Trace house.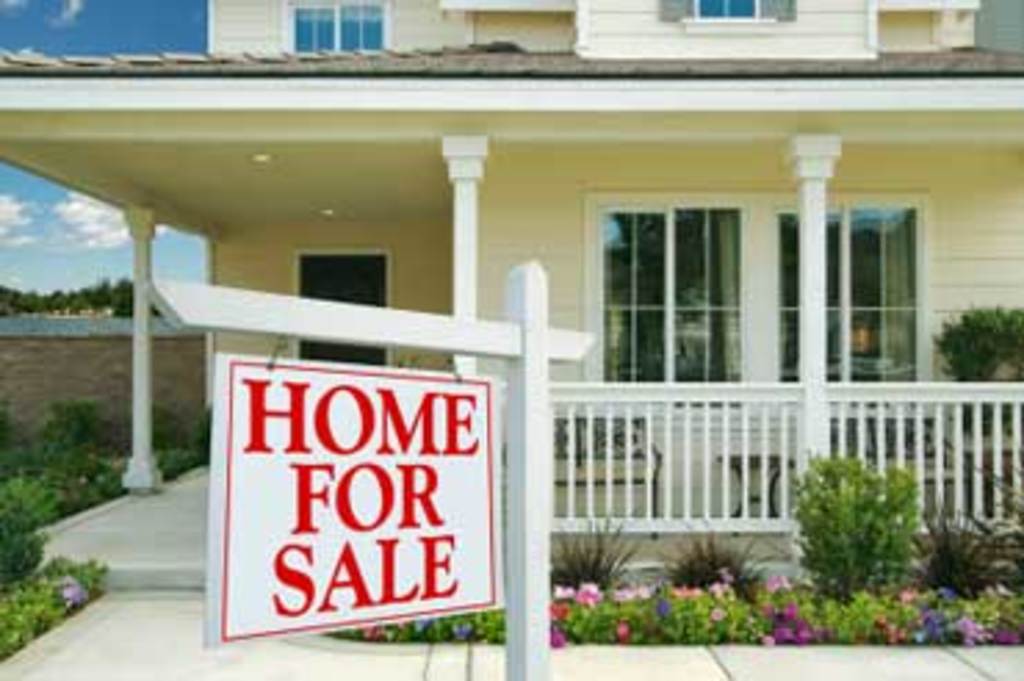
Traced to <bbox>0, 0, 1021, 584</bbox>.
